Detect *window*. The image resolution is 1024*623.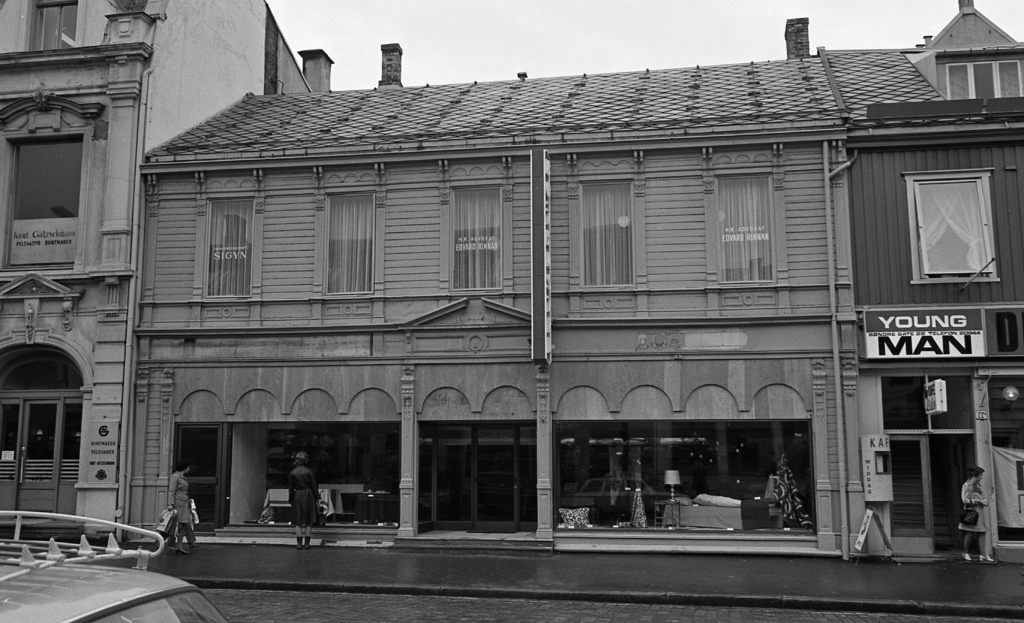
715 179 779 279.
